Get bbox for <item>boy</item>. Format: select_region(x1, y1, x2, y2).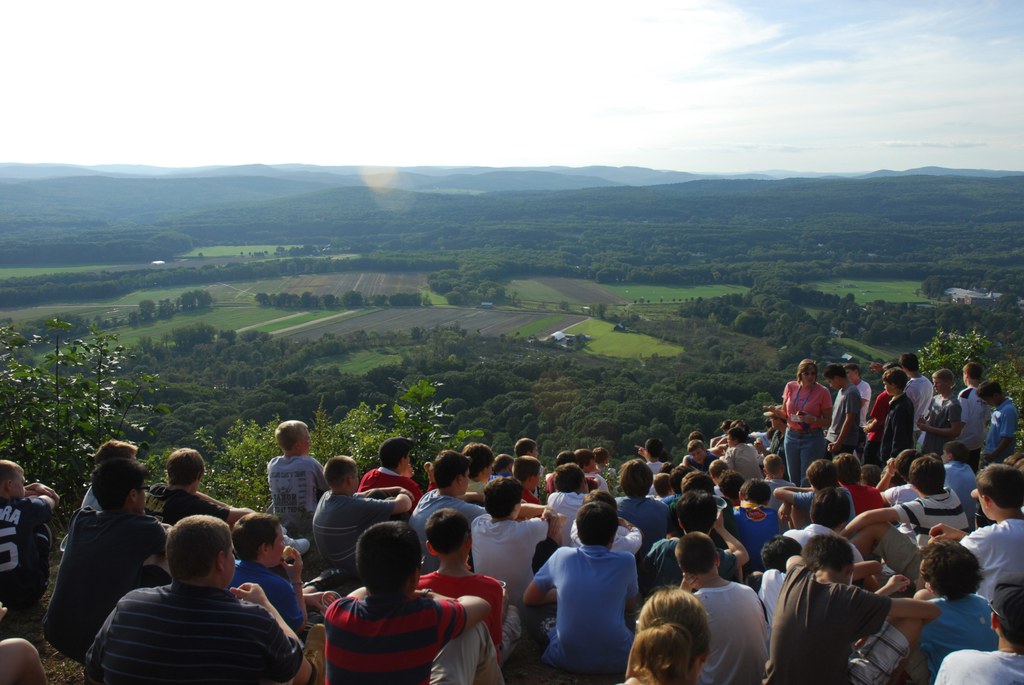
select_region(916, 369, 963, 449).
